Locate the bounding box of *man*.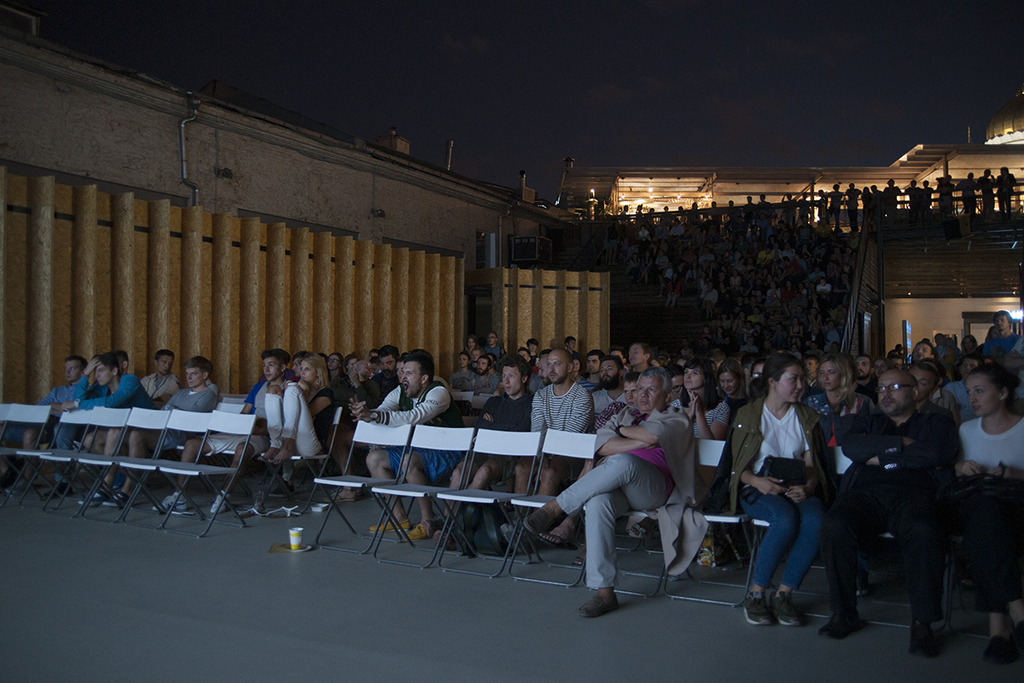
Bounding box: (159,352,288,511).
